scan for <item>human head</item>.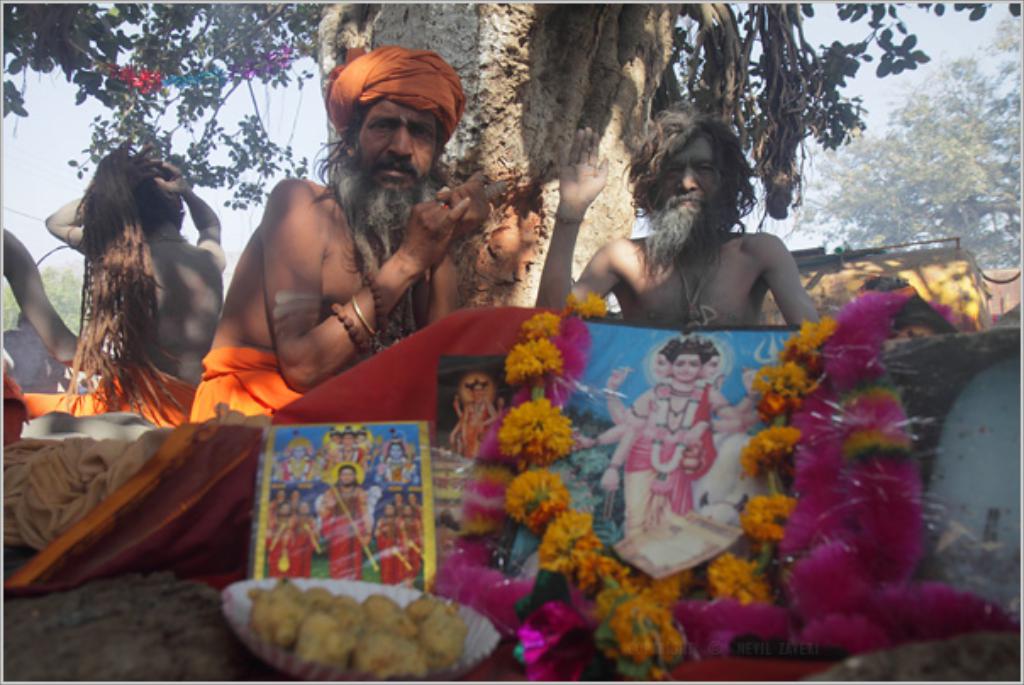
Scan result: 654/342/675/380.
